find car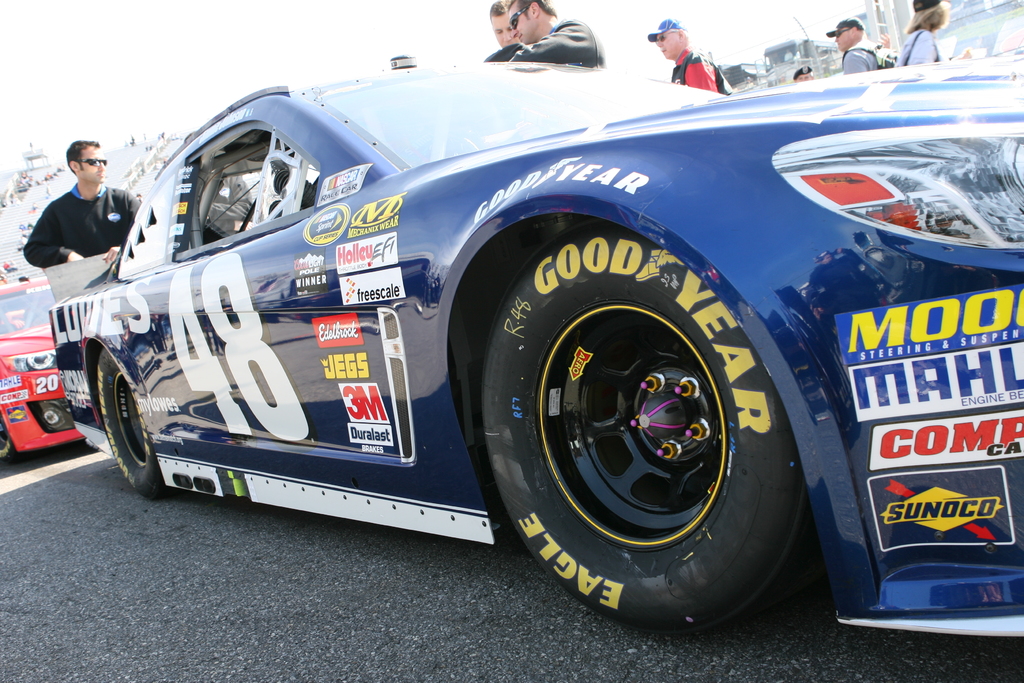
(left=0, top=278, right=86, bottom=468)
